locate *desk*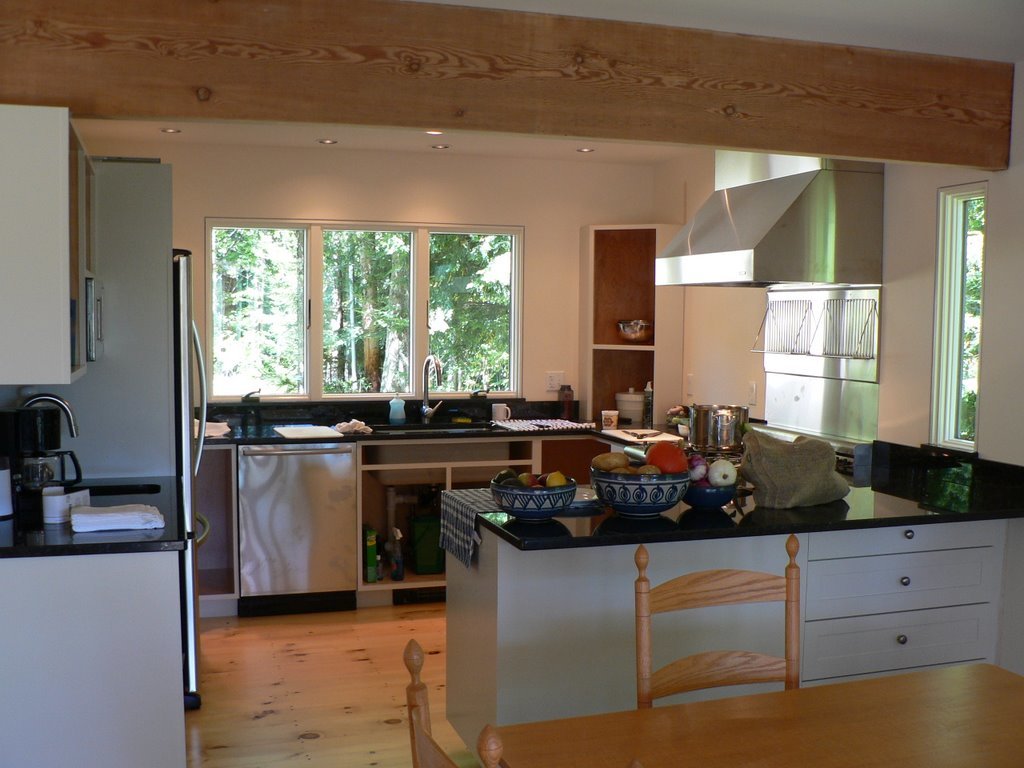
<region>418, 442, 979, 728</region>
